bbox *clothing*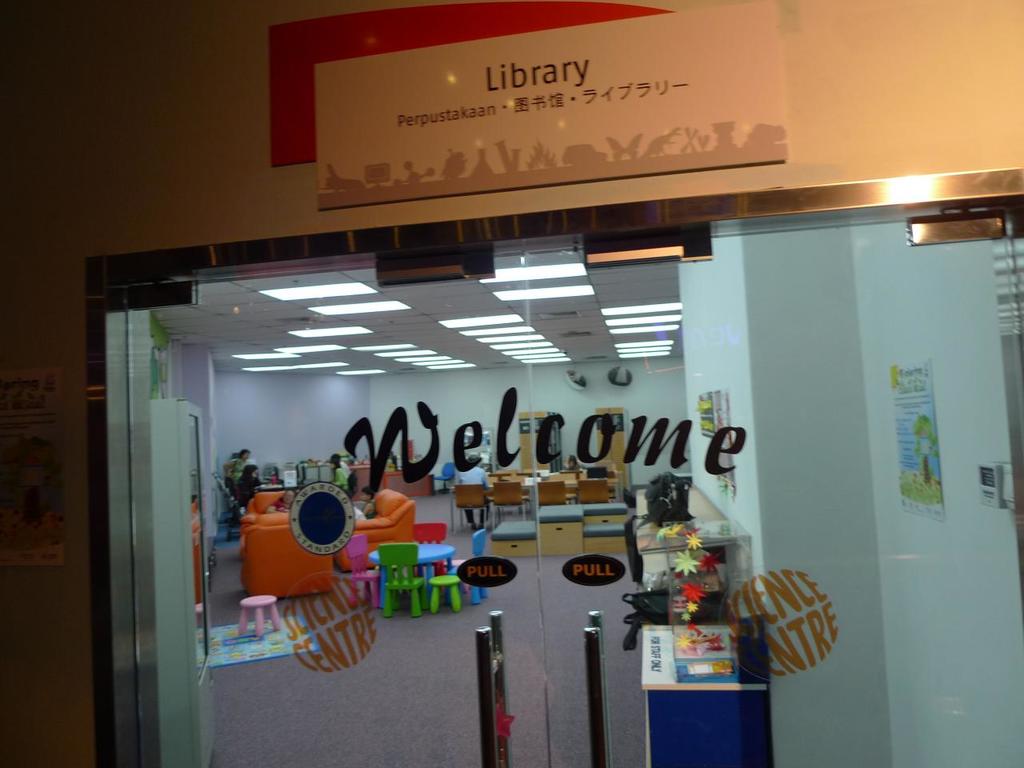
(330, 469, 350, 492)
